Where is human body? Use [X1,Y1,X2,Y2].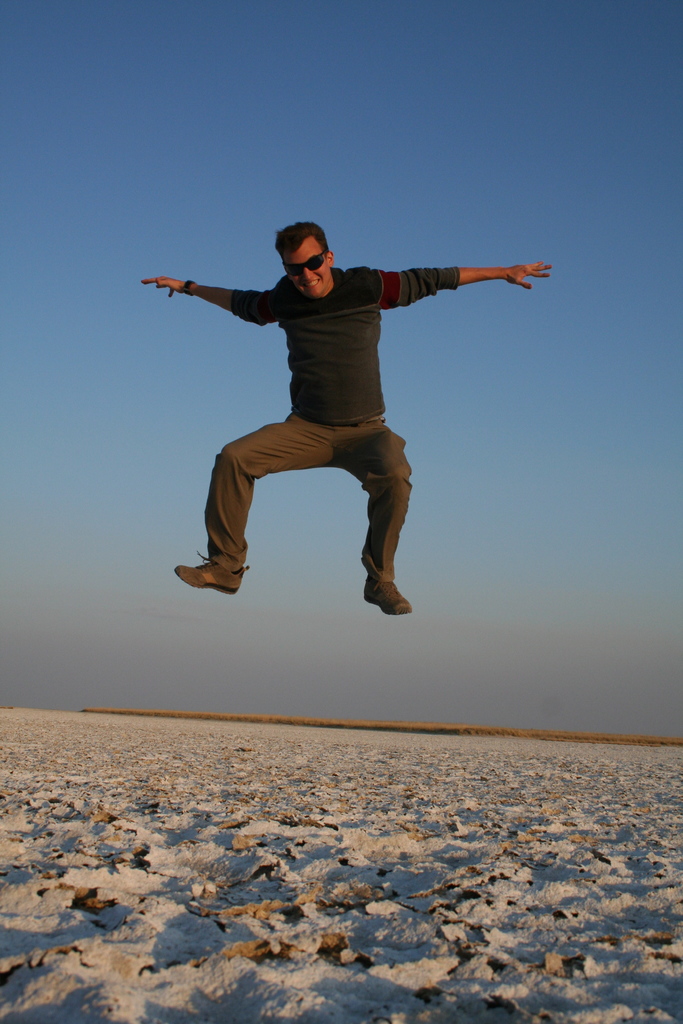
[168,202,523,623].
